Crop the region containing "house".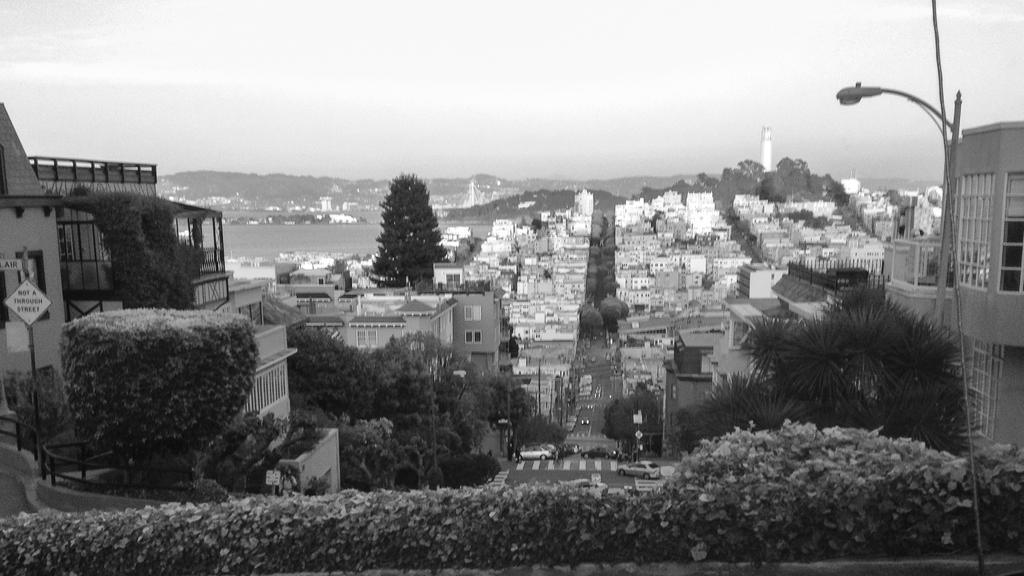
Crop region: bbox=(878, 233, 959, 329).
